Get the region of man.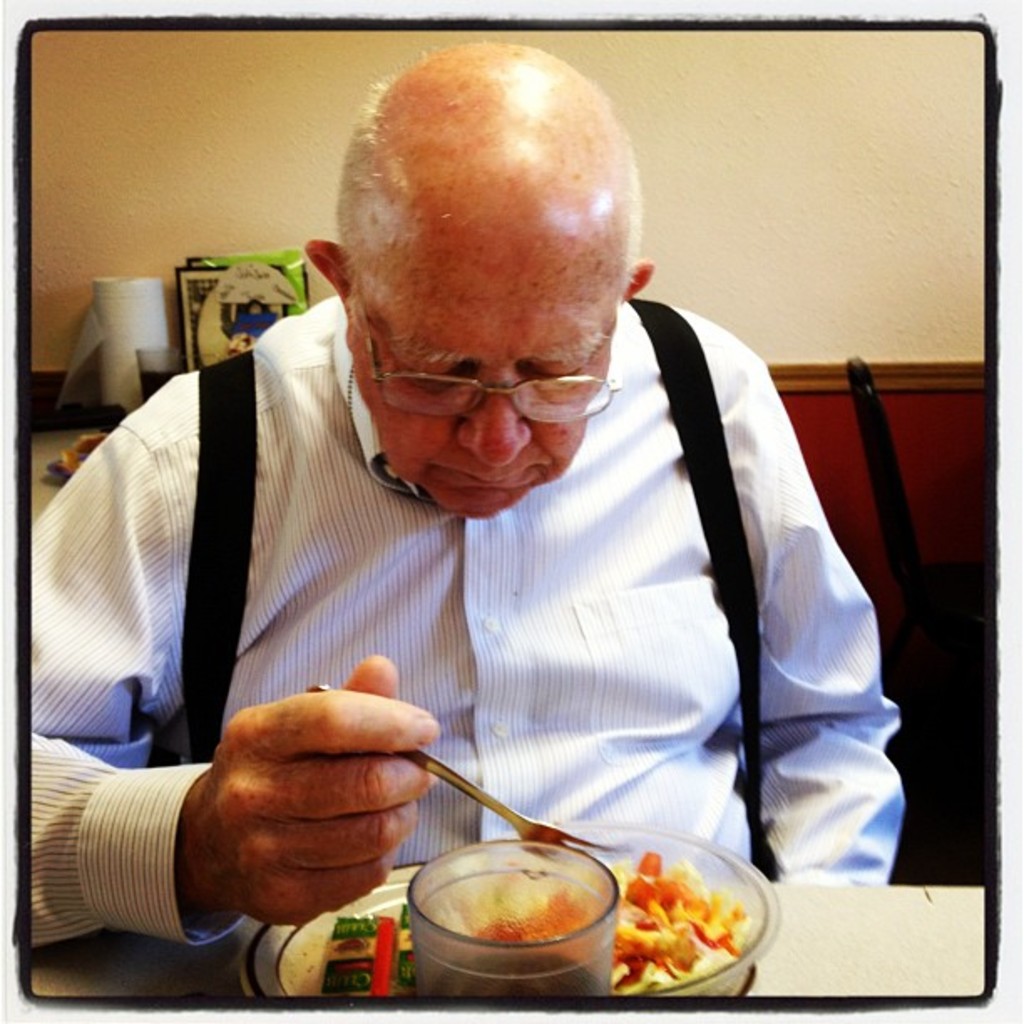
l=35, t=100, r=934, b=979.
